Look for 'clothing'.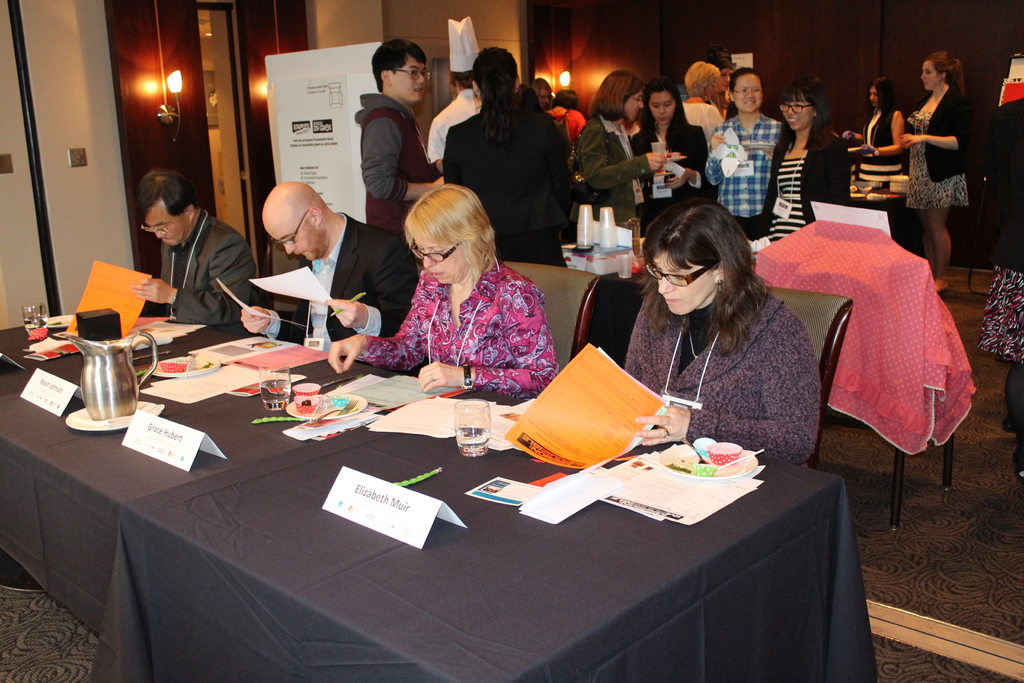
Found: detection(905, 78, 964, 205).
